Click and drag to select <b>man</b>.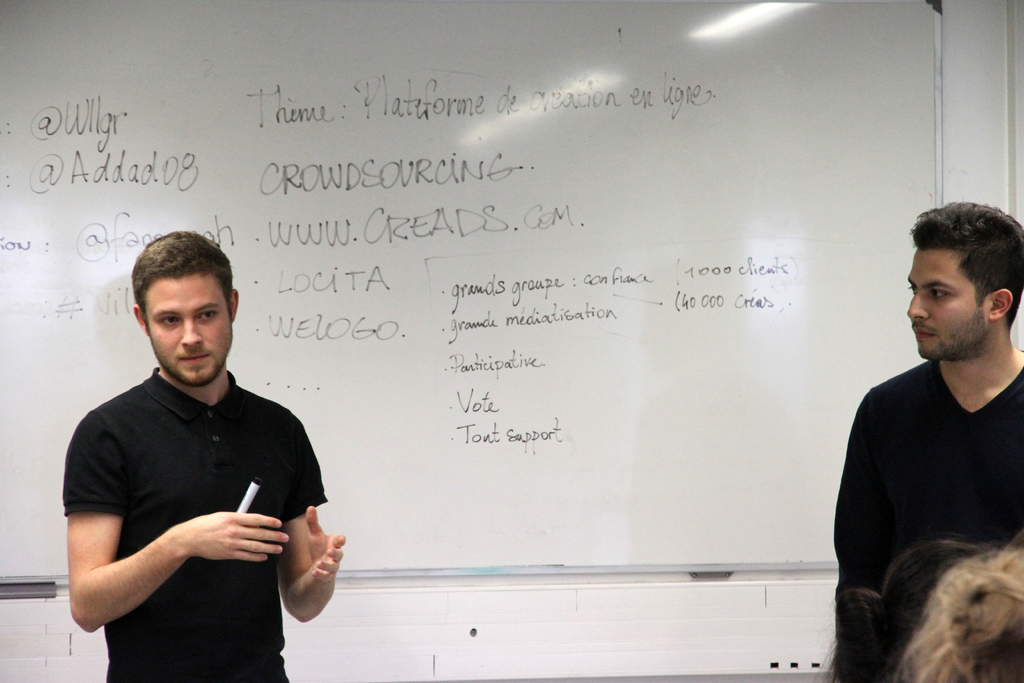
Selection: Rect(829, 202, 1023, 665).
